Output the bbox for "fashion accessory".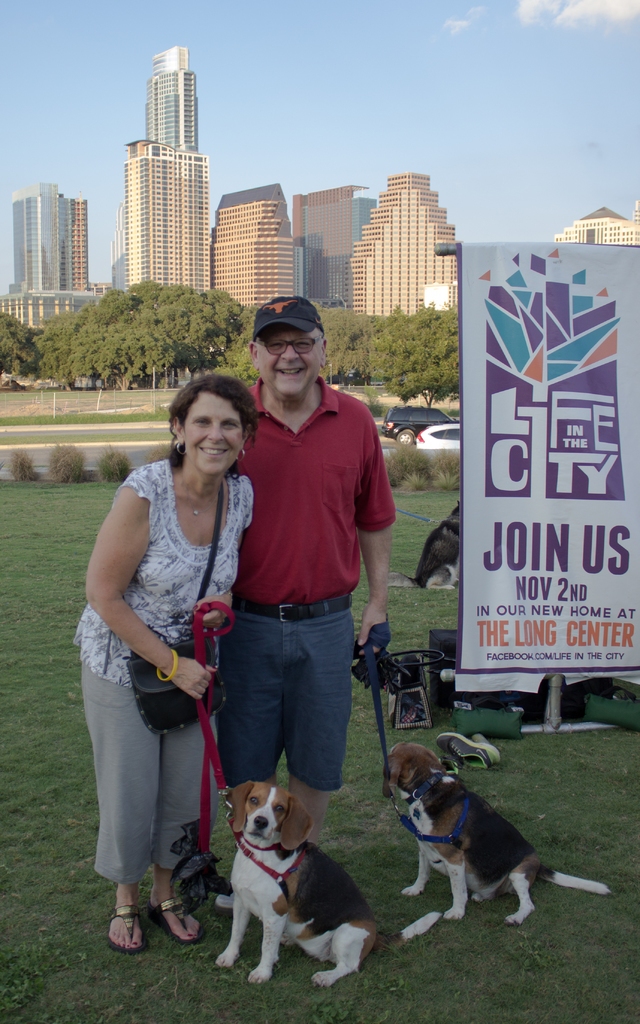
[left=183, top=478, right=216, bottom=516].
